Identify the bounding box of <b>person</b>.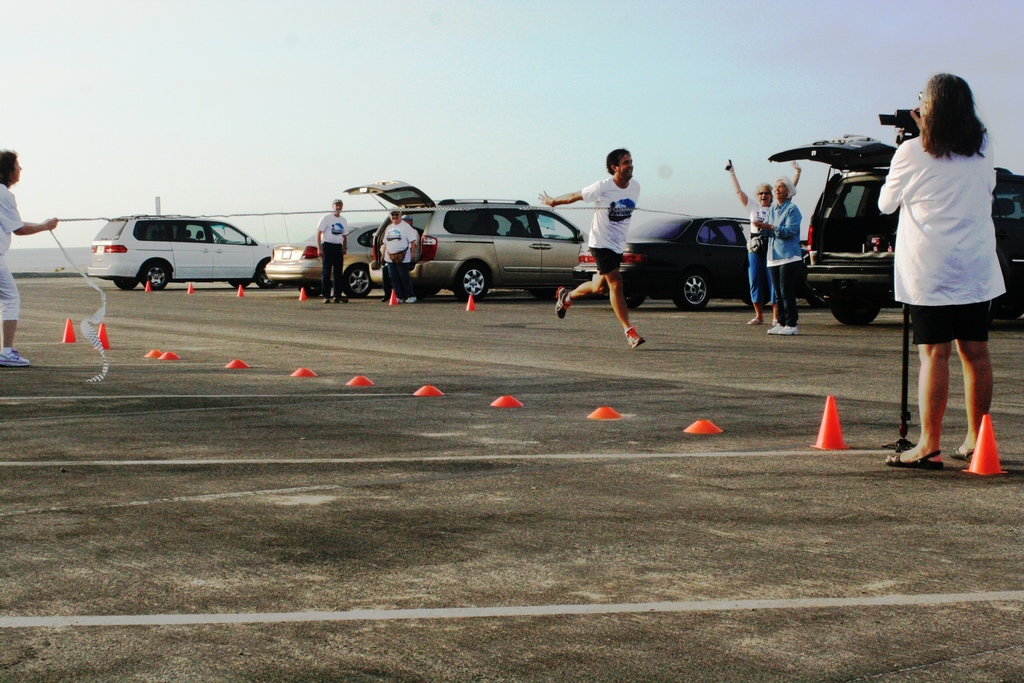
{"x1": 876, "y1": 74, "x2": 1003, "y2": 470}.
